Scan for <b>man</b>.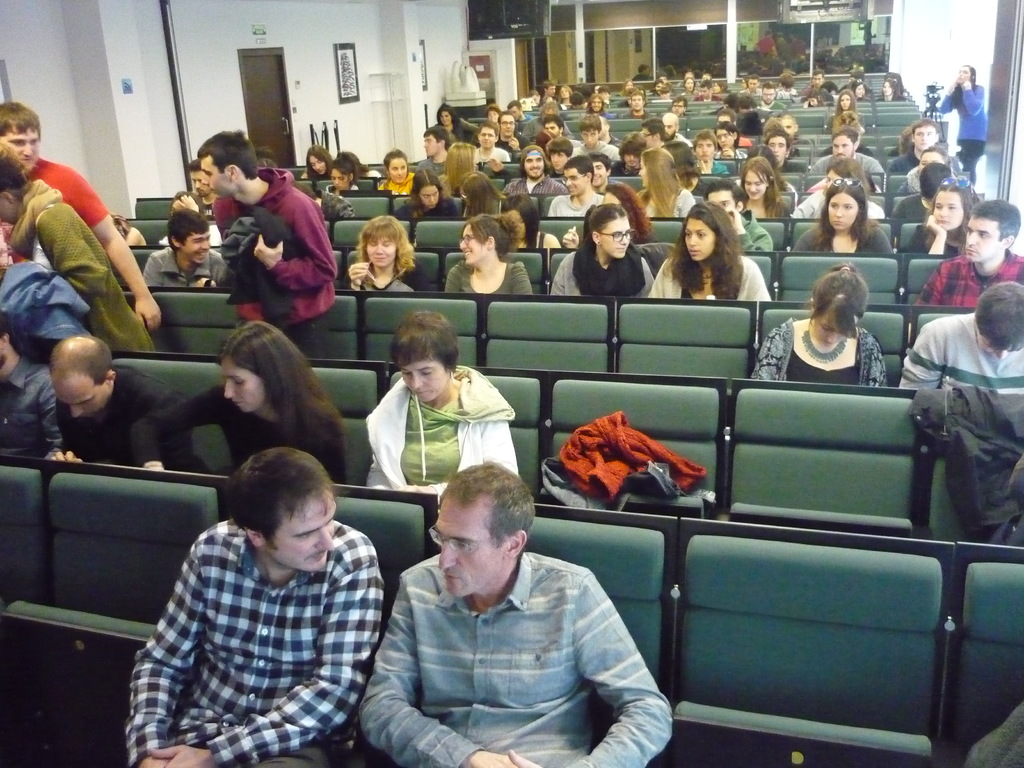
Scan result: Rect(502, 145, 566, 198).
